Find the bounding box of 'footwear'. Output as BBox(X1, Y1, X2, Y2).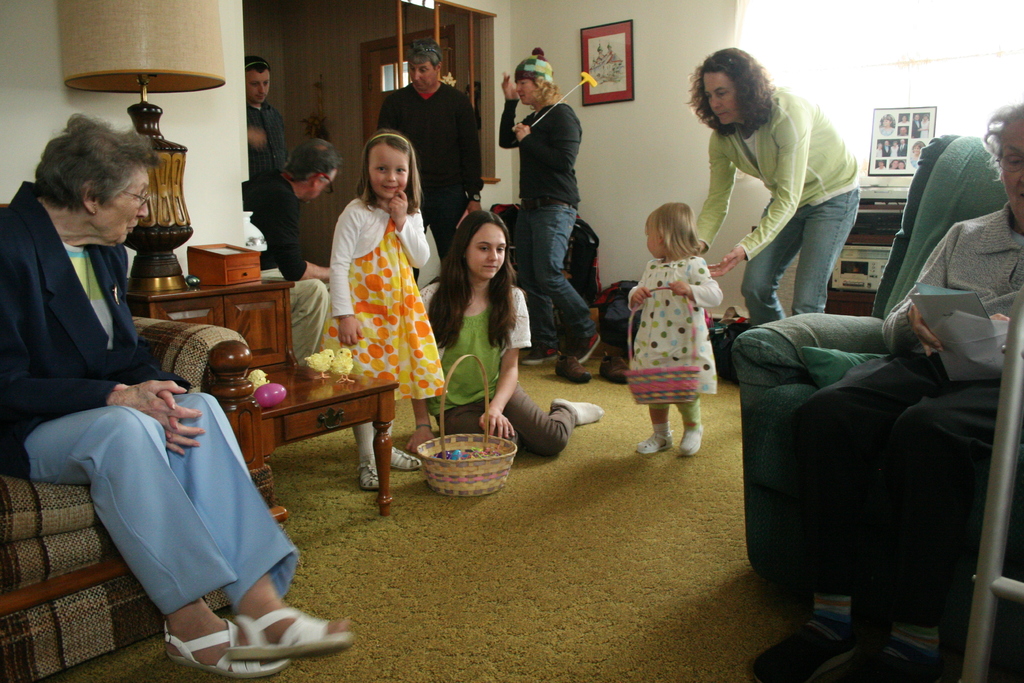
BBox(566, 332, 604, 365).
